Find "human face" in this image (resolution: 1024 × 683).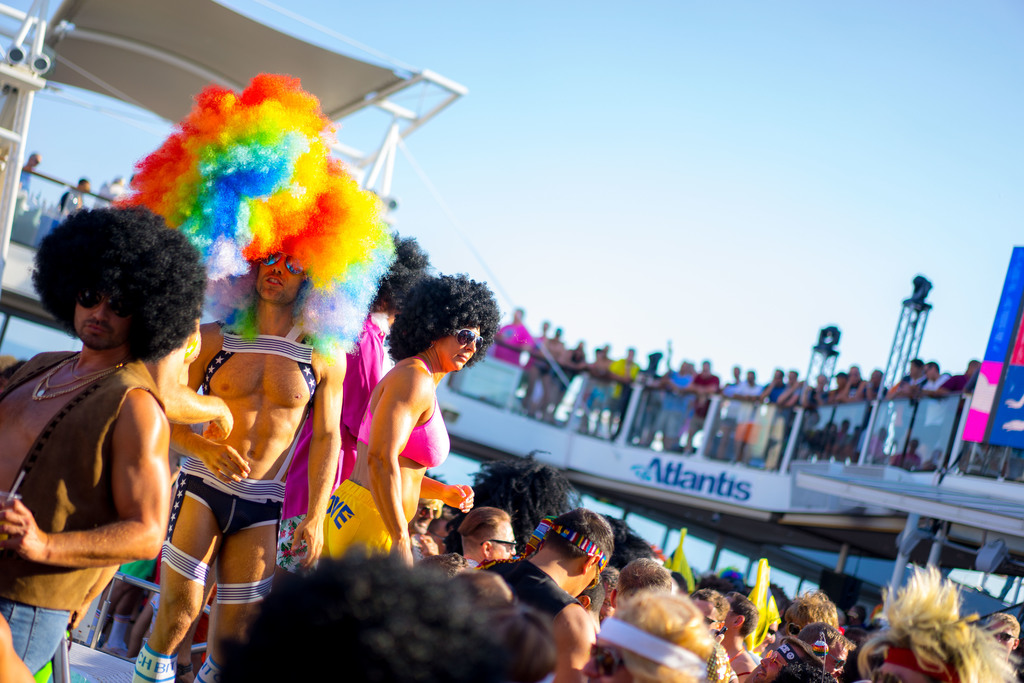
pyautogui.locateOnScreen(482, 514, 521, 567).
